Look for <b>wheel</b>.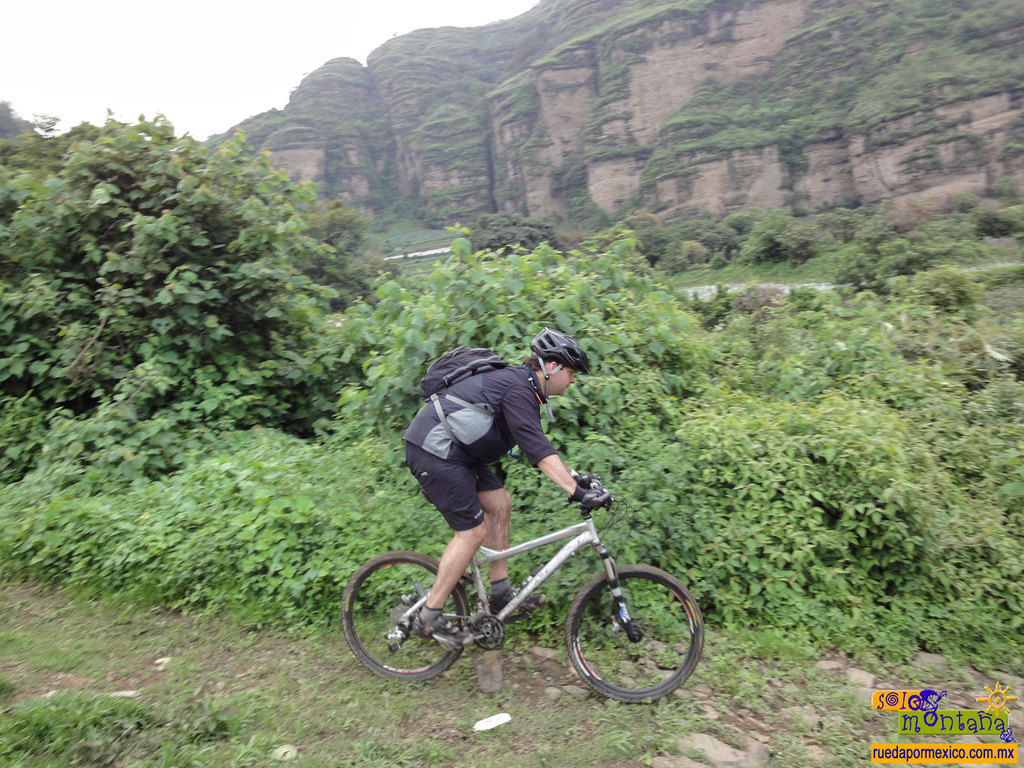
Found: <region>567, 563, 702, 705</region>.
